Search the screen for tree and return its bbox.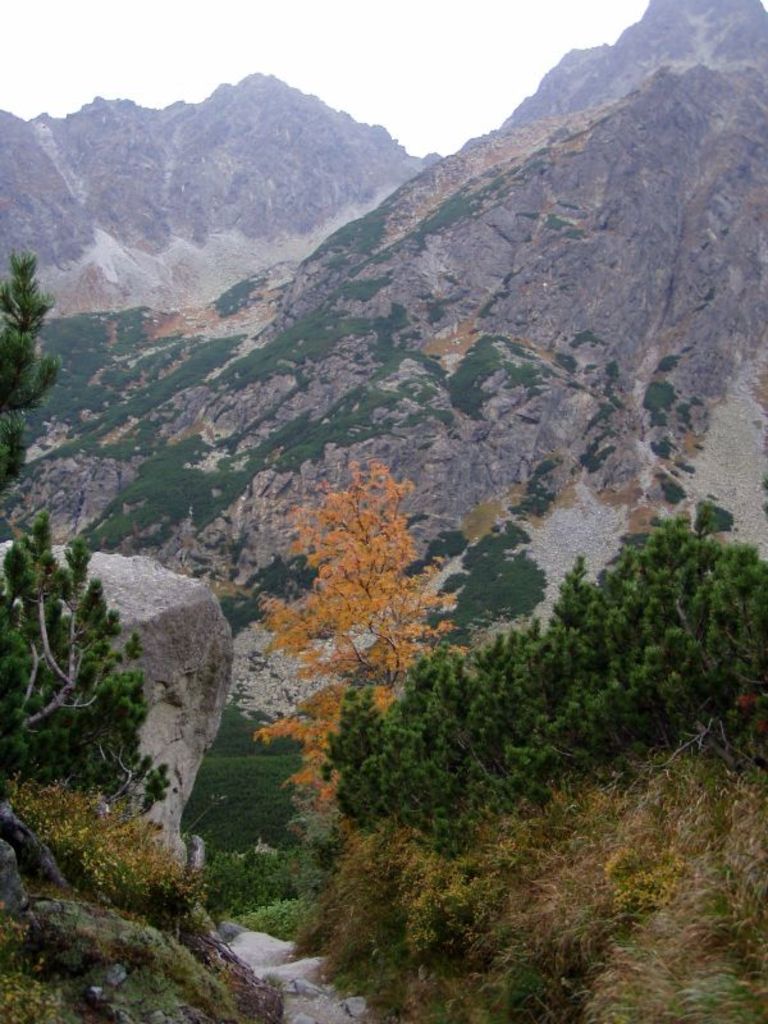
Found: [0, 250, 67, 518].
